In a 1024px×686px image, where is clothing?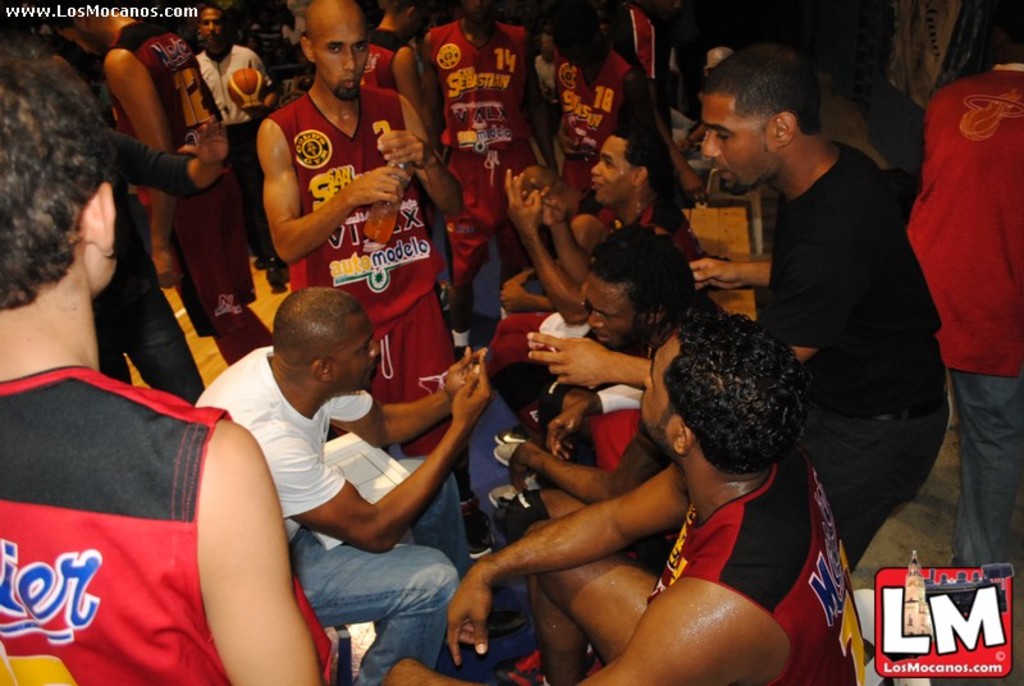
<bbox>545, 49, 636, 196</bbox>.
